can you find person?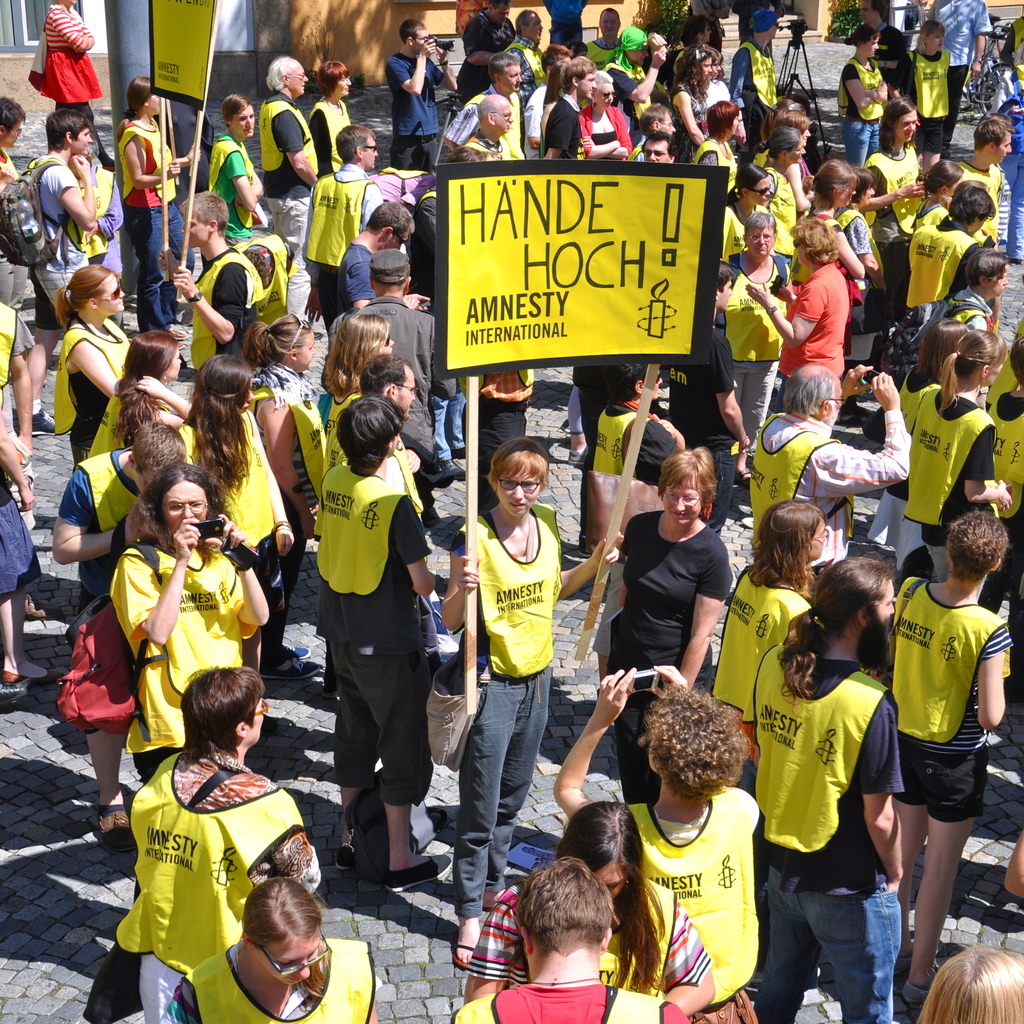
Yes, bounding box: [left=457, top=860, right=687, bottom=1023].
